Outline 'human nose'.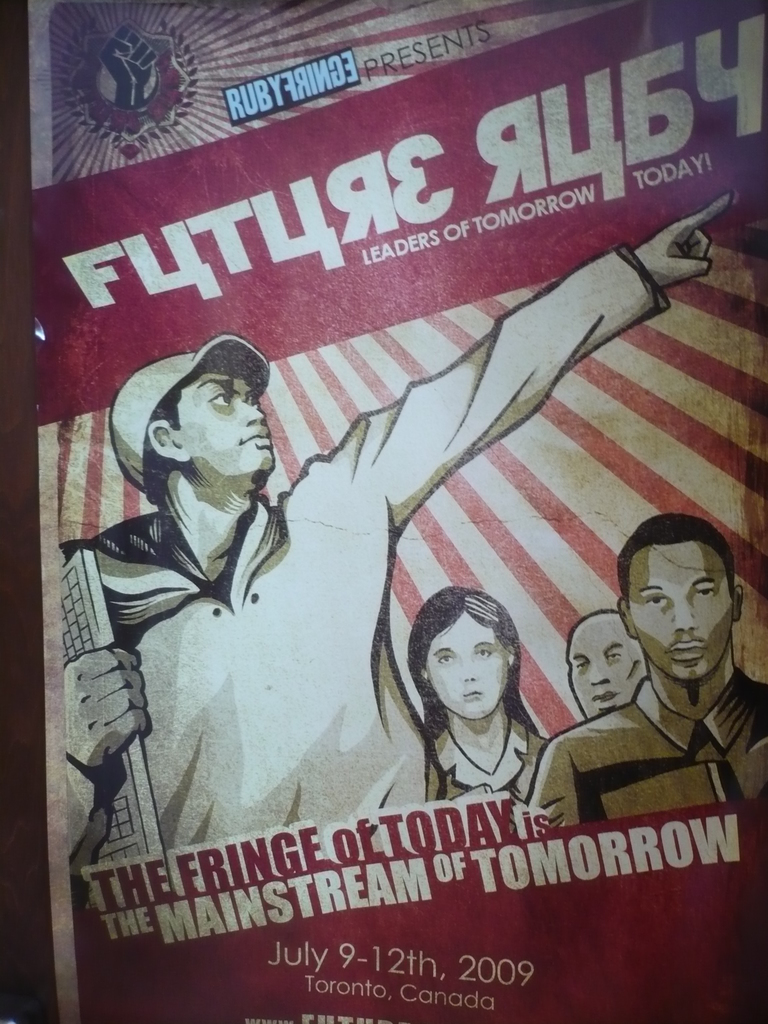
Outline: box=[589, 664, 605, 684].
